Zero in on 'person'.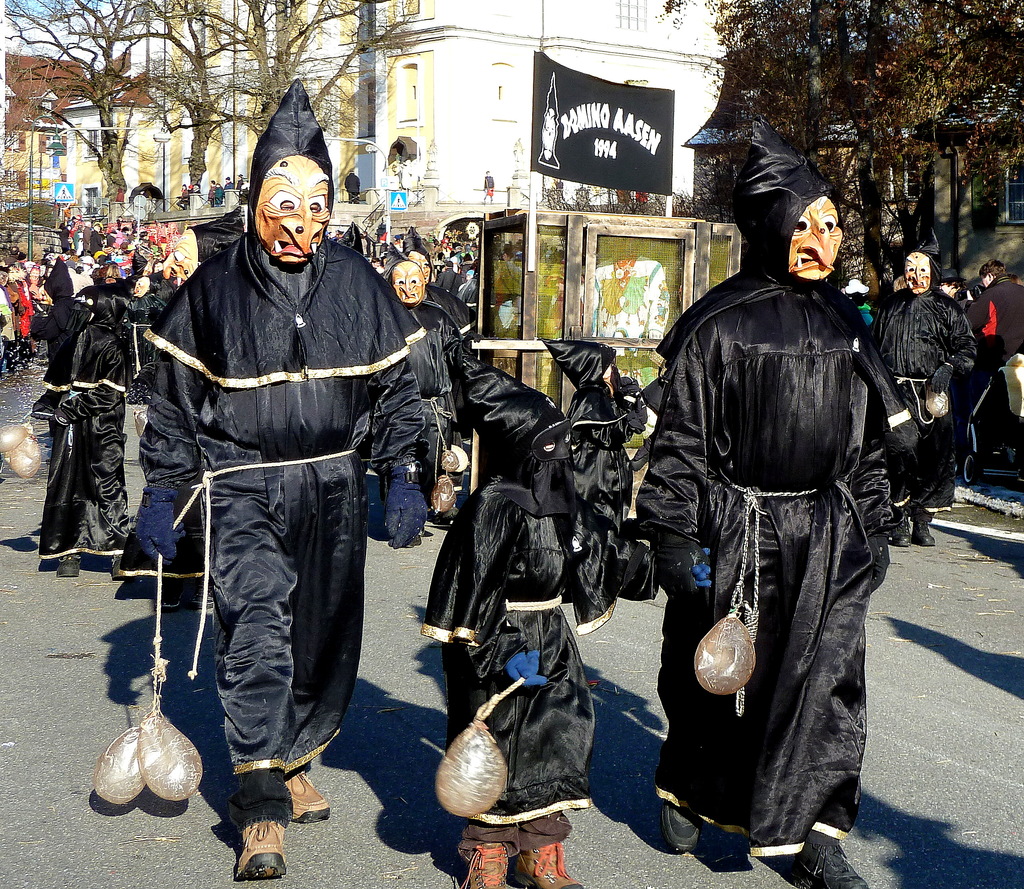
Zeroed in: {"x1": 114, "y1": 83, "x2": 426, "y2": 877}.
